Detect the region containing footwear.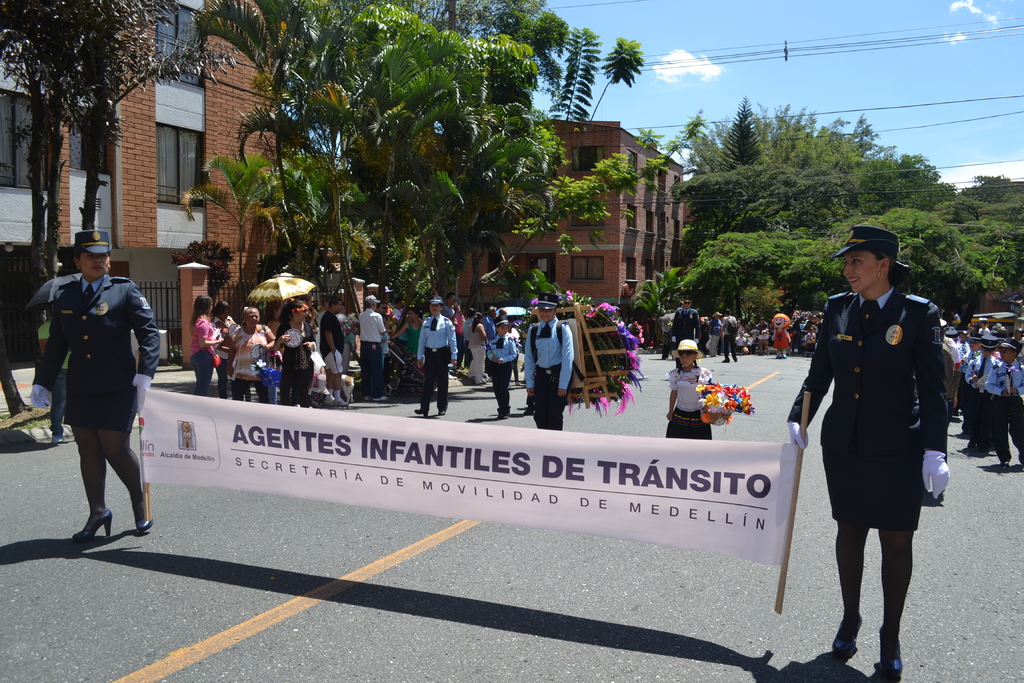
x1=362 y1=397 x2=373 y2=399.
